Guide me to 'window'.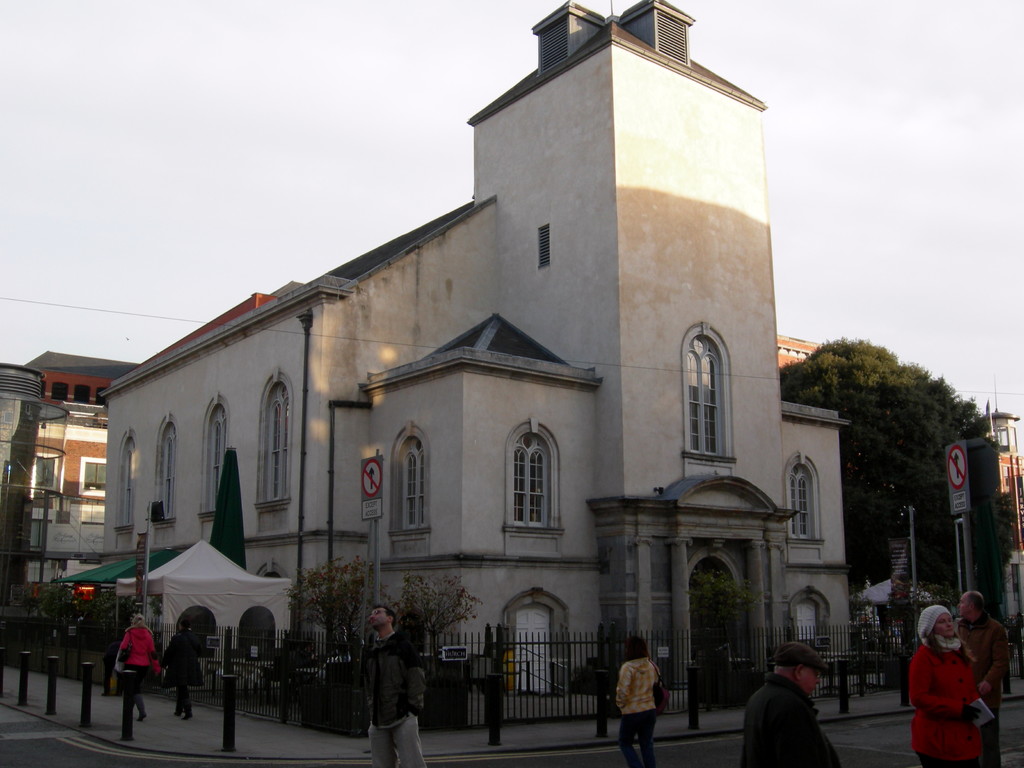
Guidance: 257 557 287 578.
